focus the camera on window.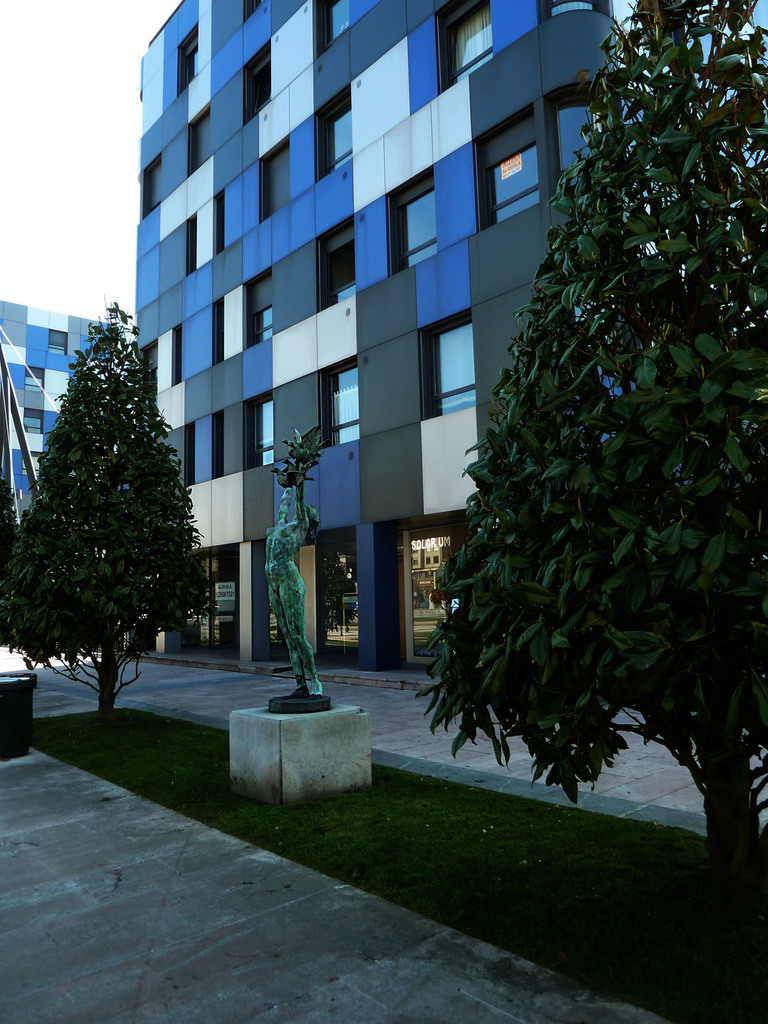
Focus region: box(472, 104, 541, 218).
